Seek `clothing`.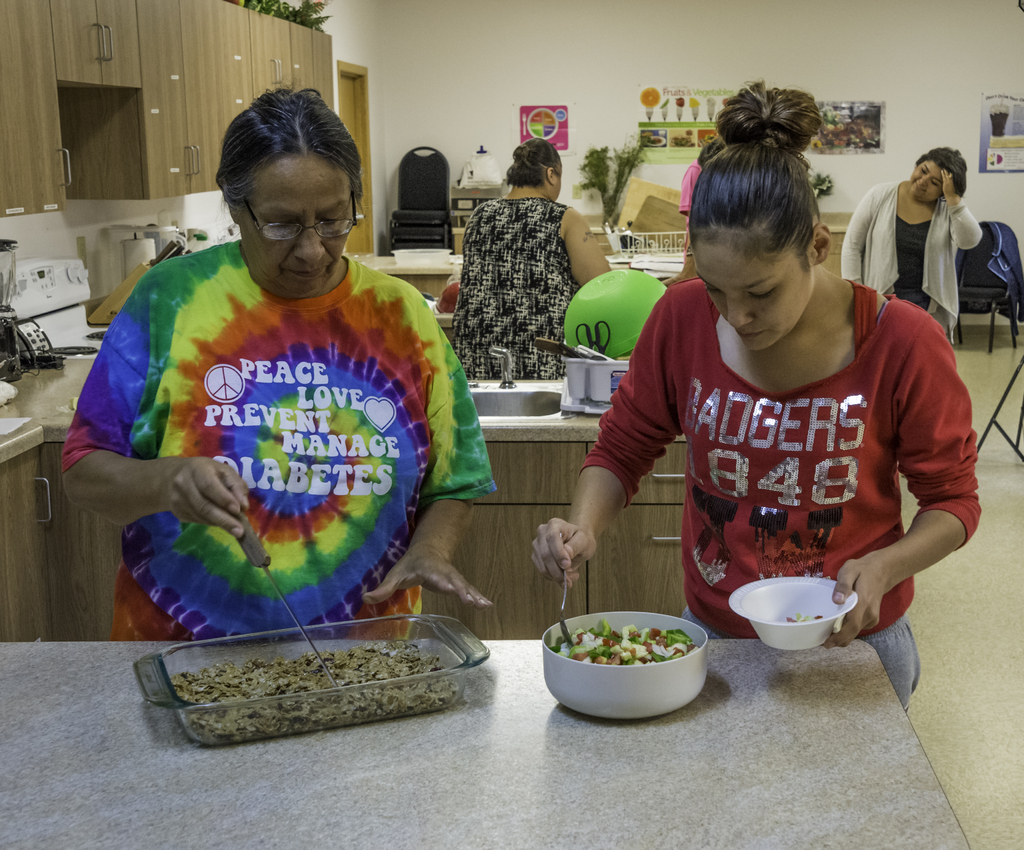
Rect(450, 189, 579, 383).
